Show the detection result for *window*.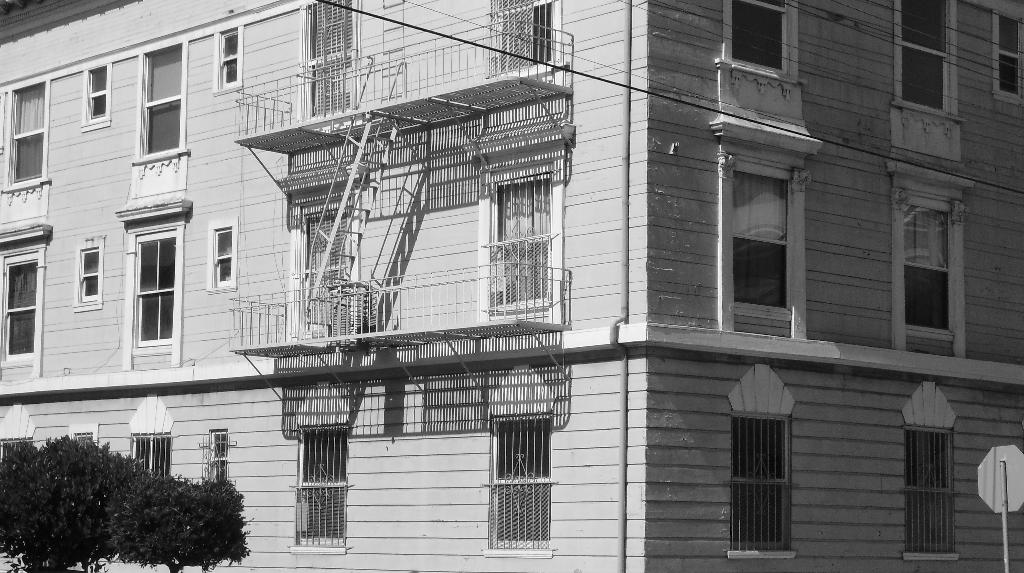
select_region(215, 228, 232, 284).
